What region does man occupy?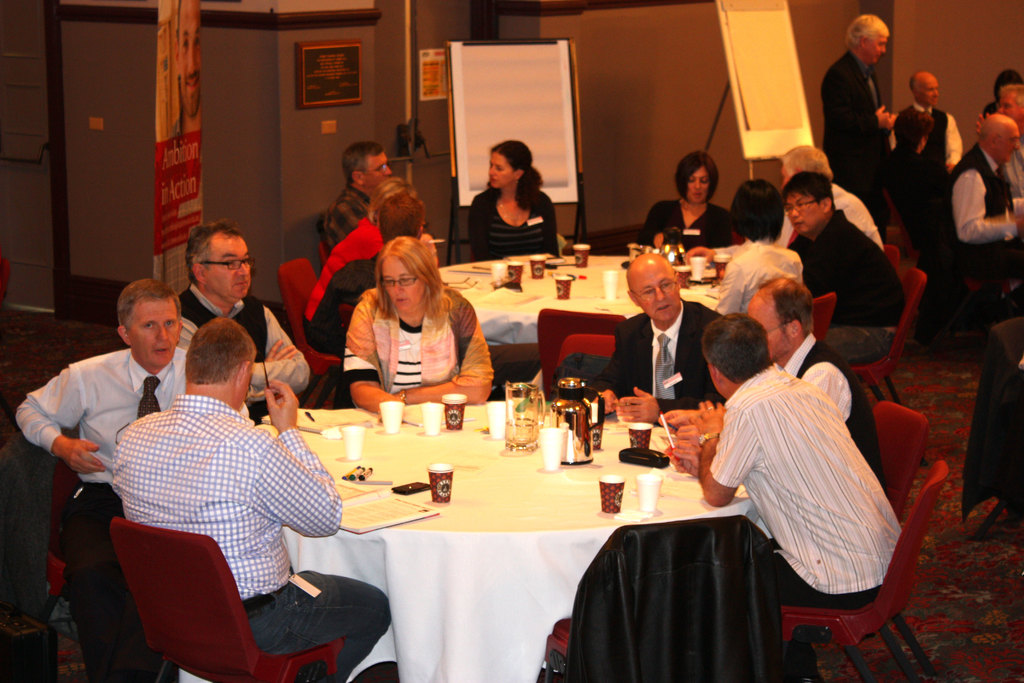
696/313/904/609.
